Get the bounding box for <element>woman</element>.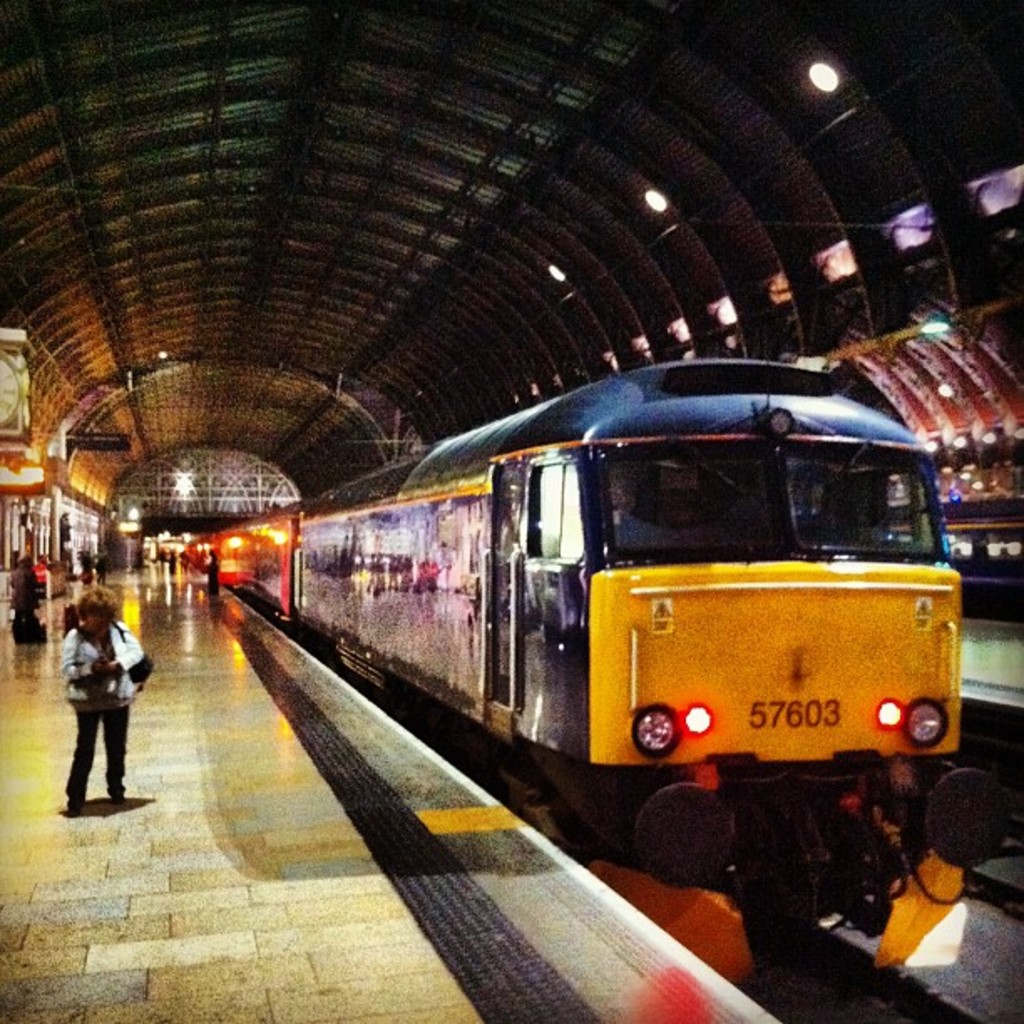
(42,579,137,805).
